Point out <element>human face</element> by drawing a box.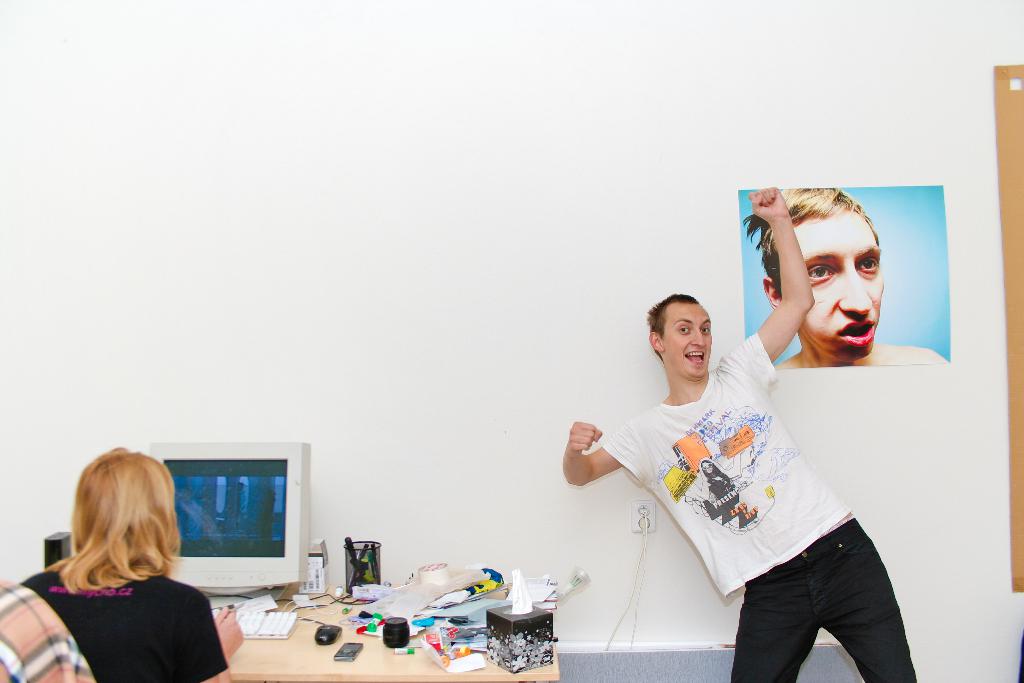
(x1=793, y1=209, x2=883, y2=359).
